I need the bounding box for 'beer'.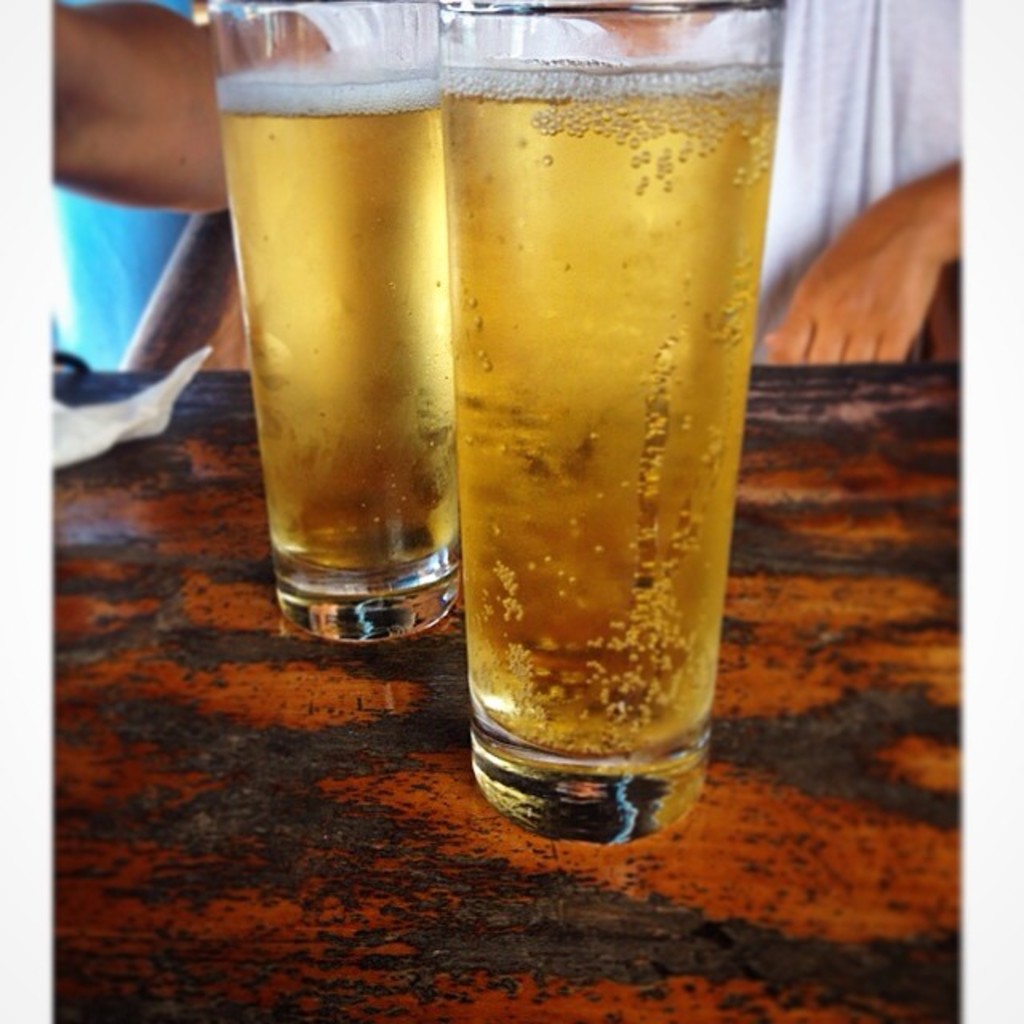
Here it is: [435, 69, 789, 765].
